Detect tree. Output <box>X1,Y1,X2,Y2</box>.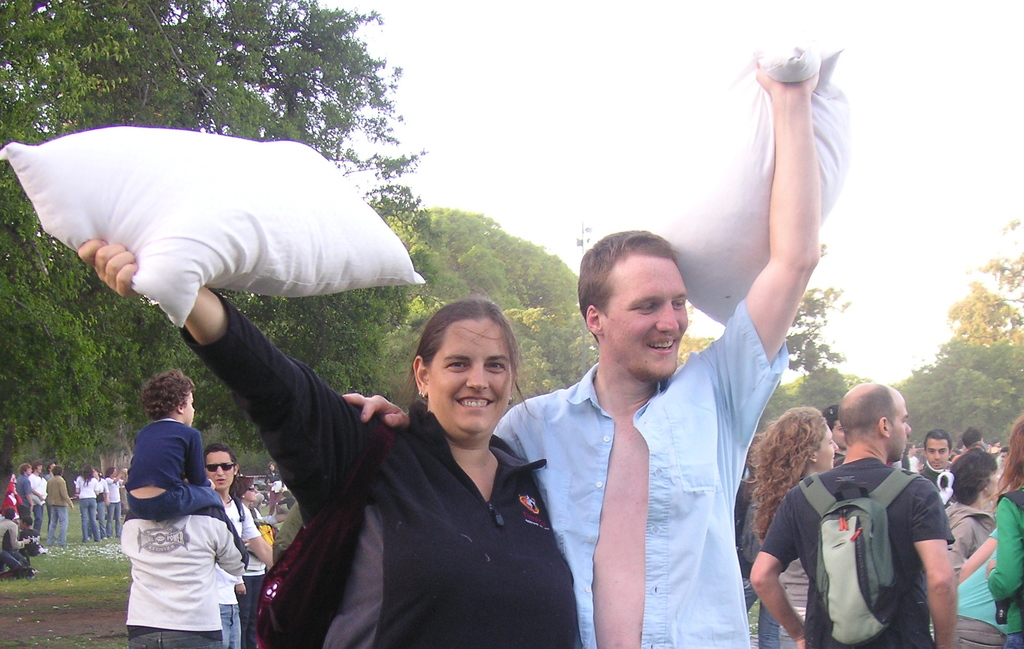
<box>894,327,1023,452</box>.
